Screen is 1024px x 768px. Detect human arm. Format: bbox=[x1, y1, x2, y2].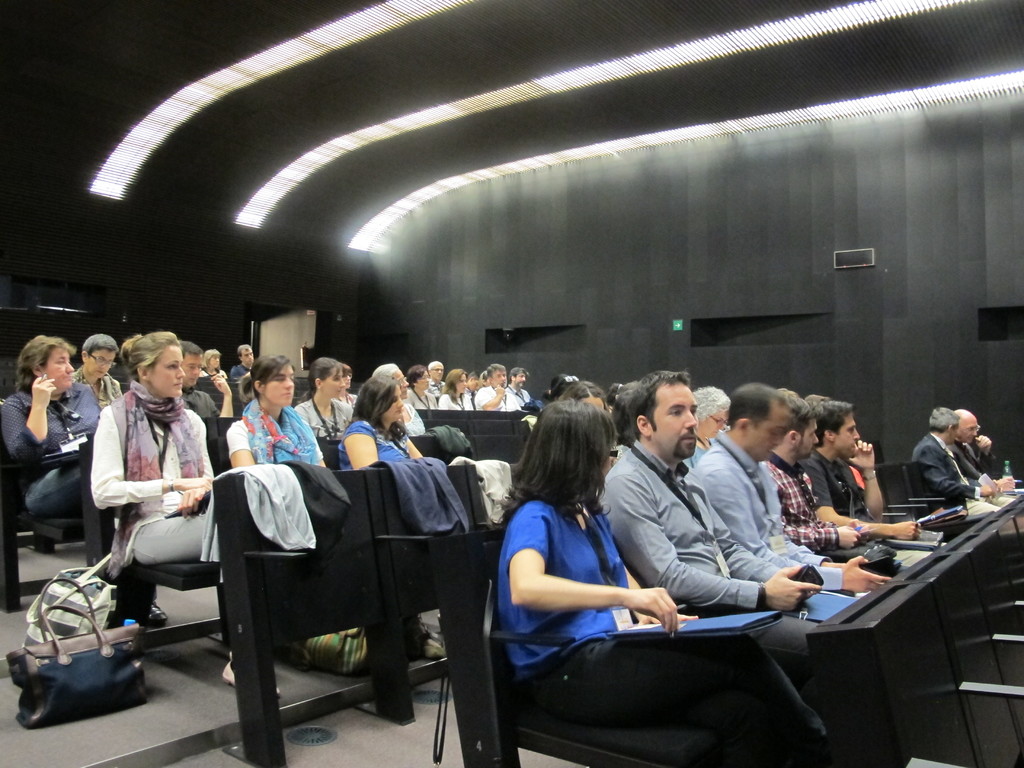
bbox=[851, 437, 893, 529].
